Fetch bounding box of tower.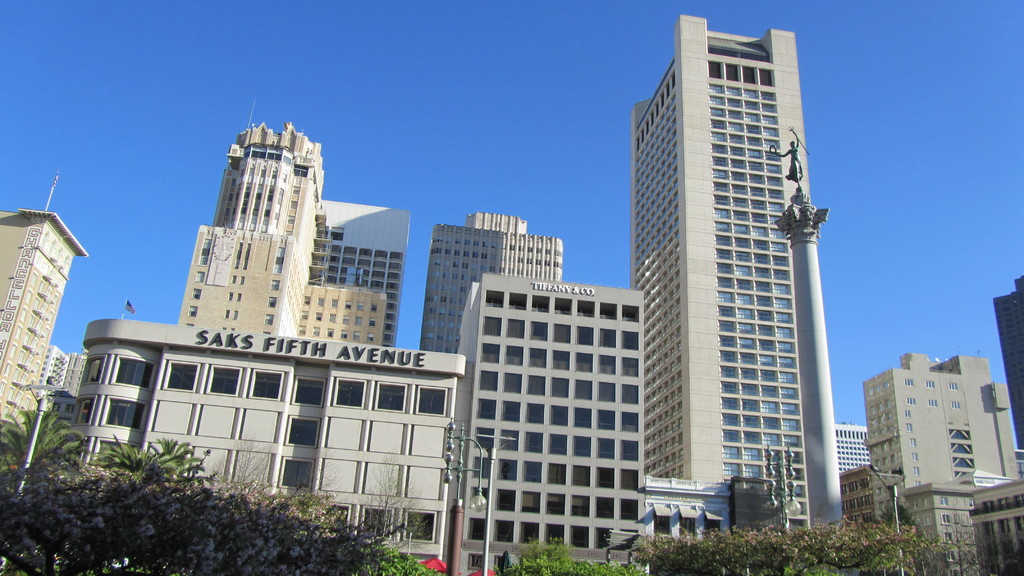
Bbox: pyautogui.locateOnScreen(842, 467, 907, 533).
